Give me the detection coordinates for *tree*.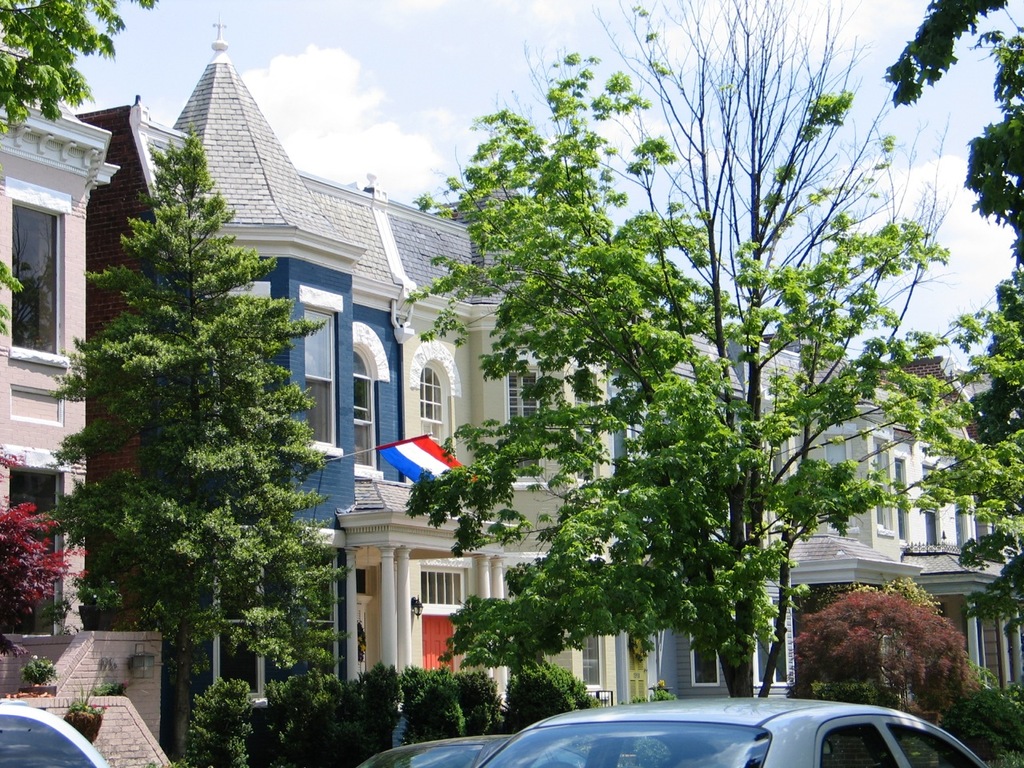
<region>49, 148, 327, 699</region>.
